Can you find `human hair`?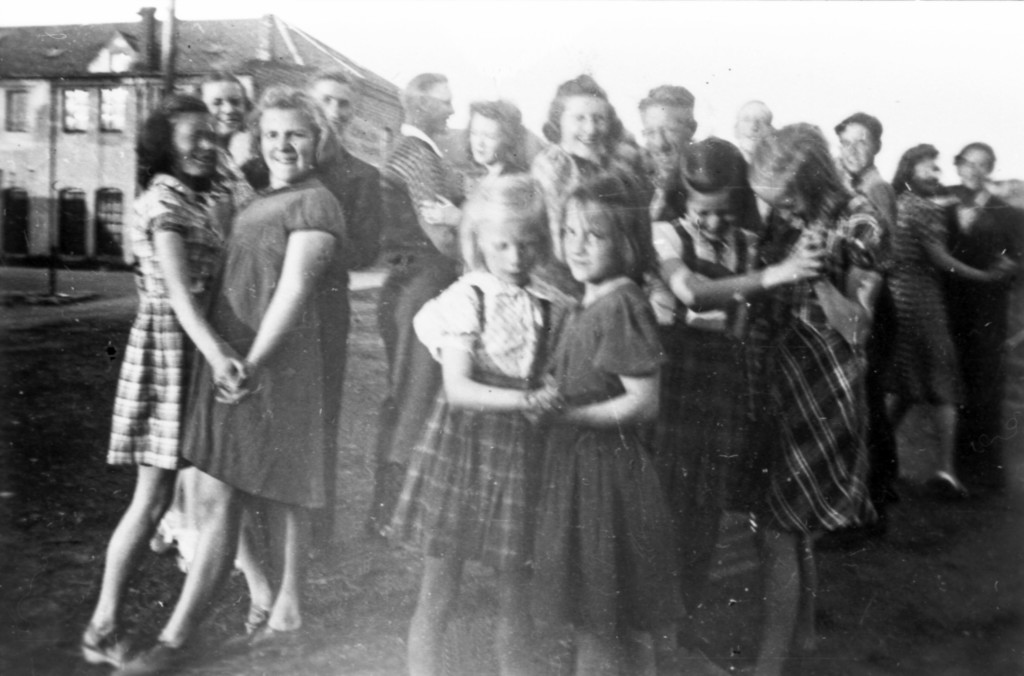
Yes, bounding box: bbox=(193, 72, 262, 117).
